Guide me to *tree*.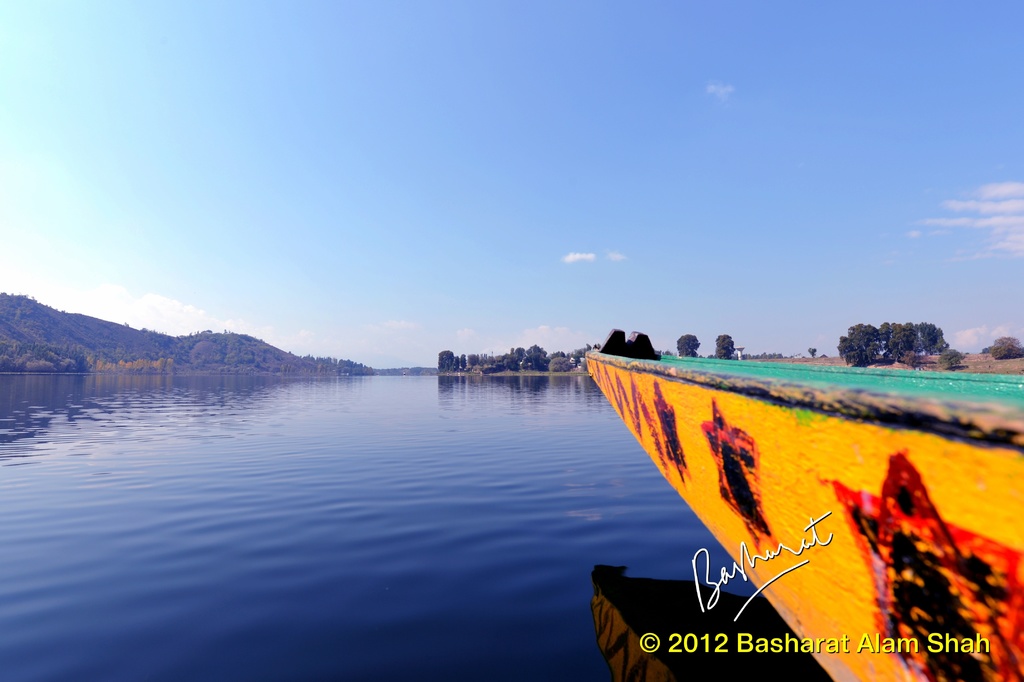
Guidance: (675,334,699,355).
